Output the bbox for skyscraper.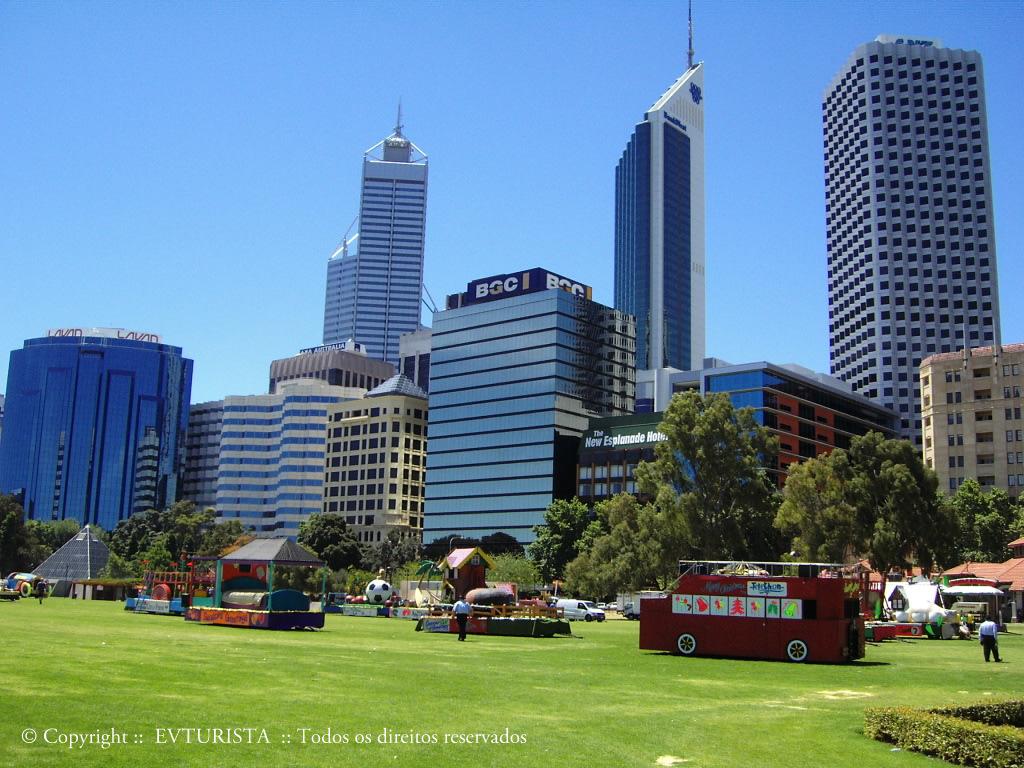
Rect(416, 265, 636, 544).
